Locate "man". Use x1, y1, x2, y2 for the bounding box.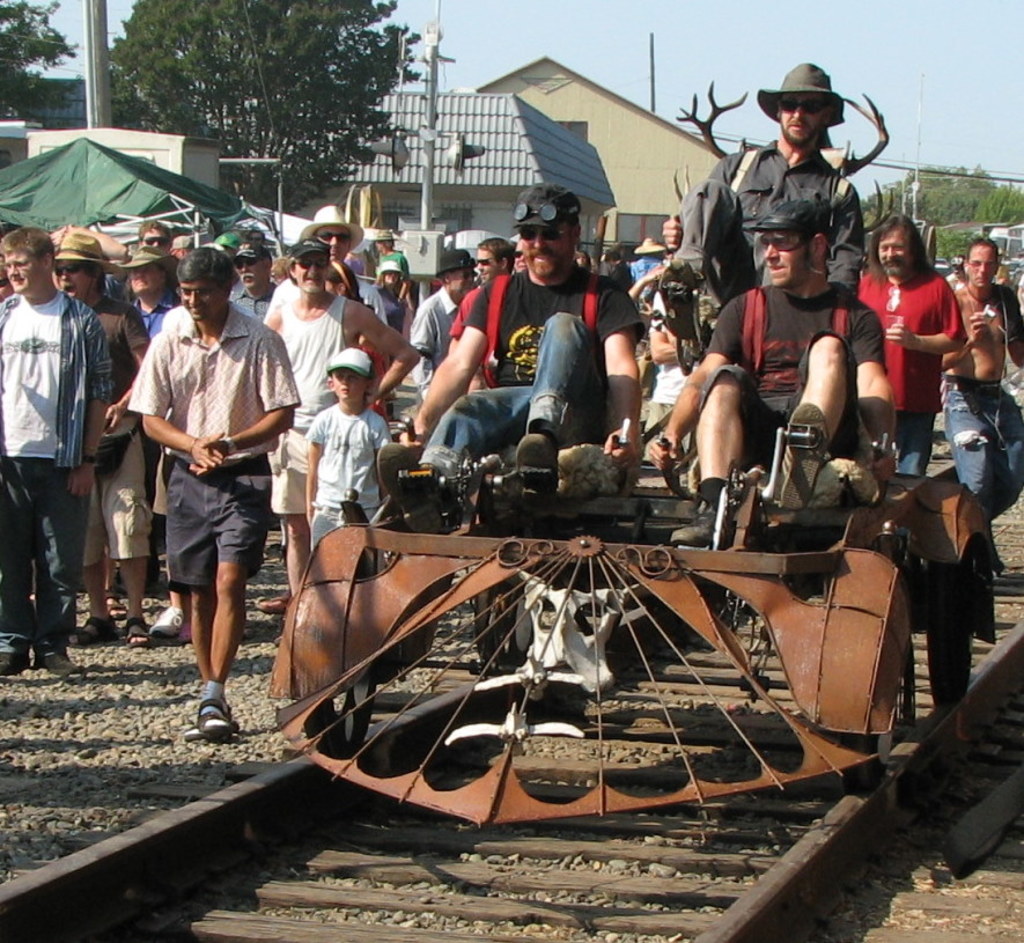
375, 233, 411, 289.
